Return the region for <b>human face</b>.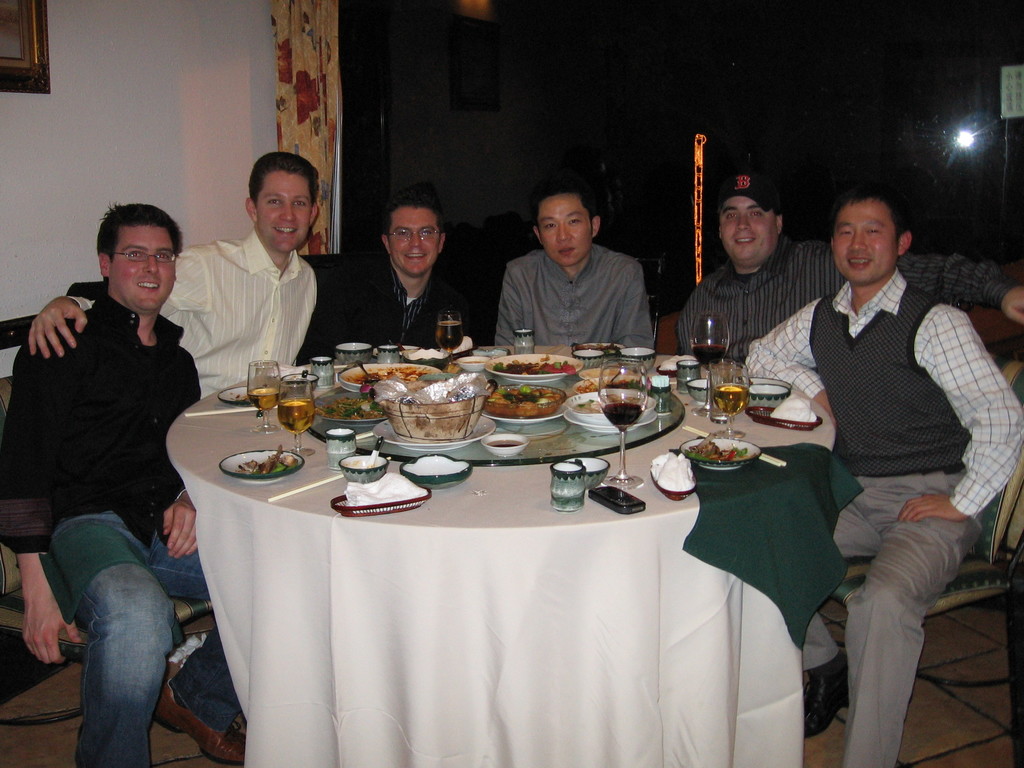
[left=390, top=209, right=438, bottom=276].
